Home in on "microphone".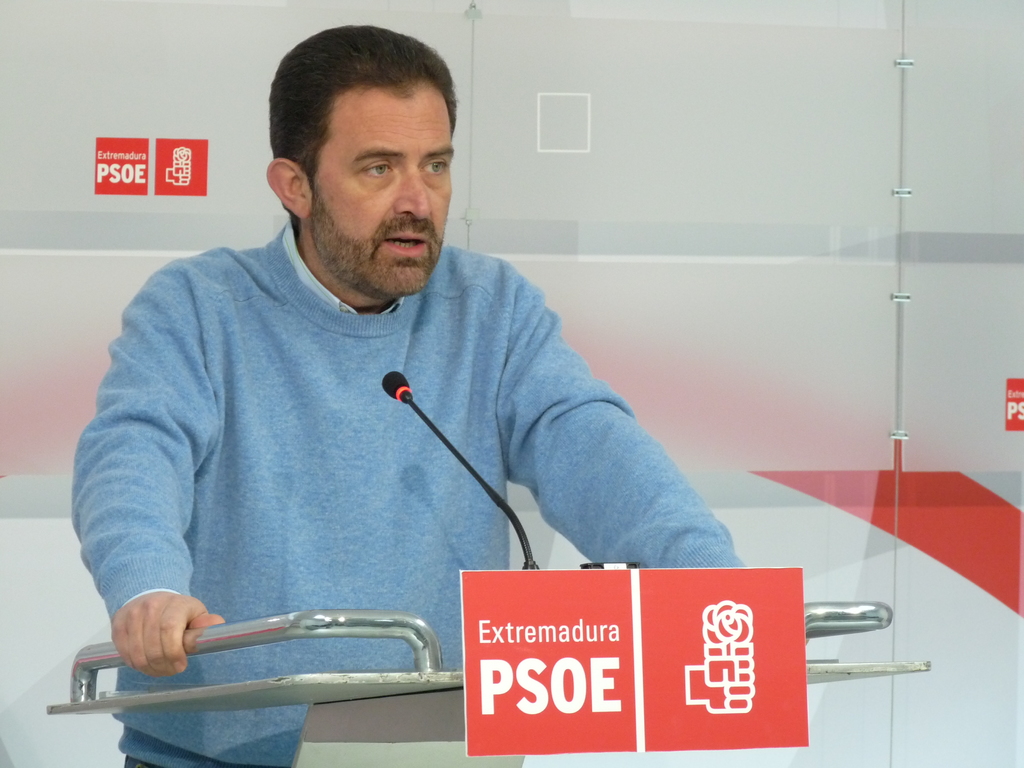
Homed in at (x1=381, y1=373, x2=415, y2=404).
